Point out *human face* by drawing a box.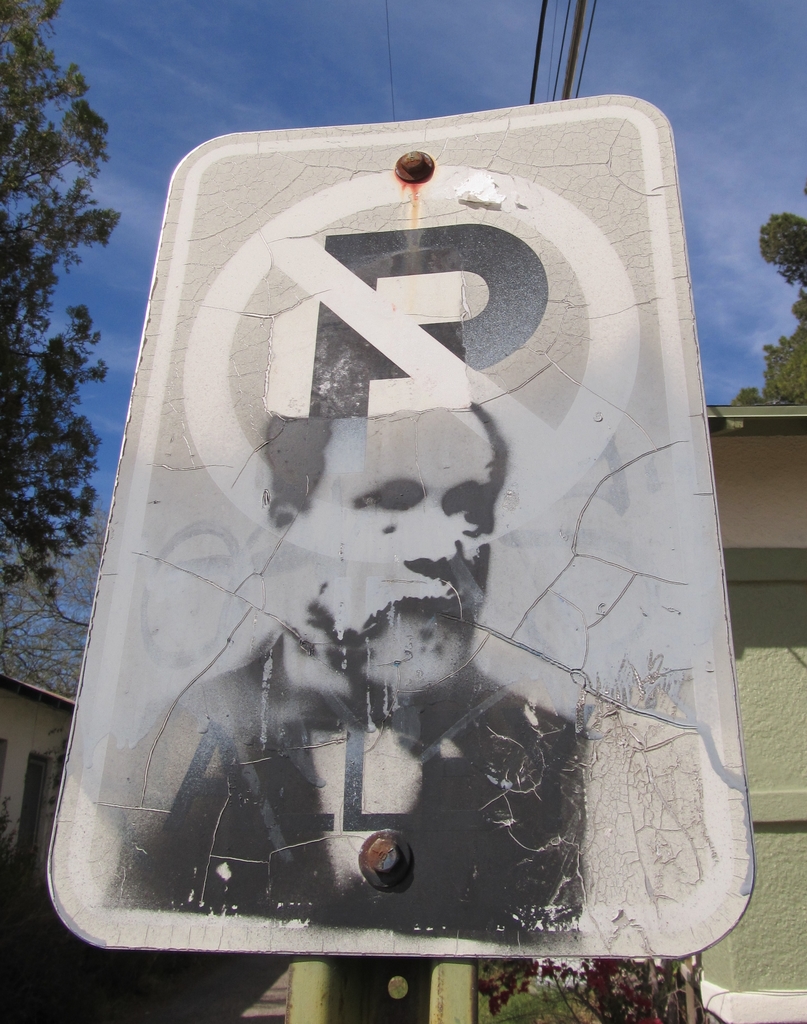
<box>305,407,496,697</box>.
